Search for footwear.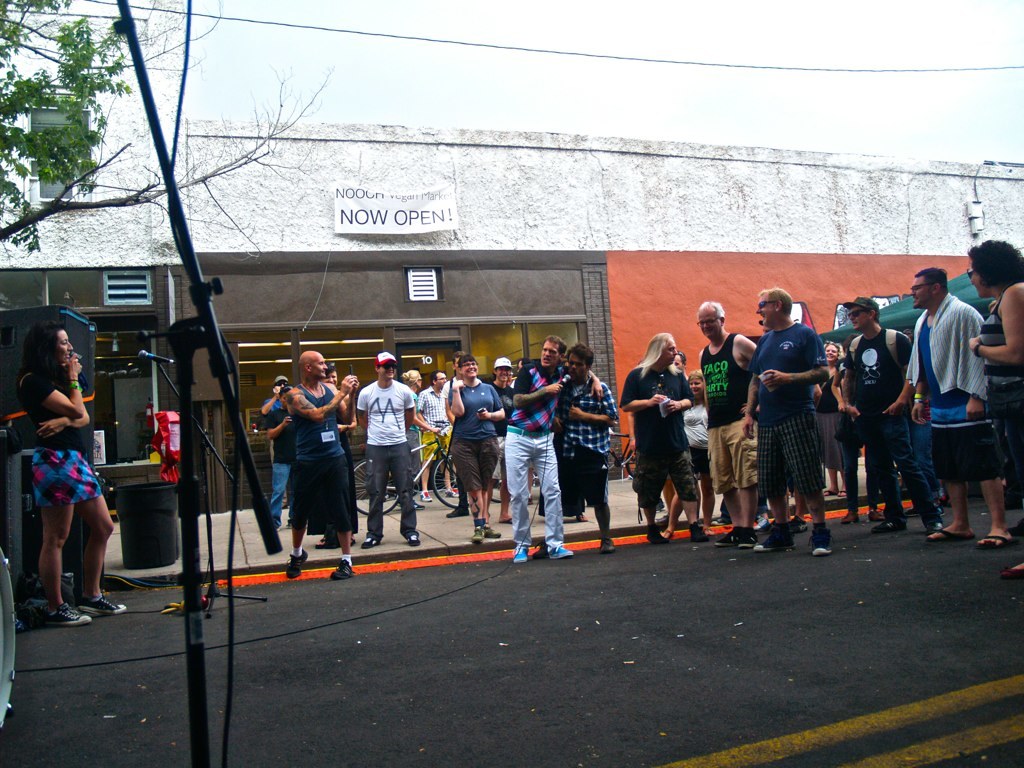
Found at rect(753, 523, 797, 547).
